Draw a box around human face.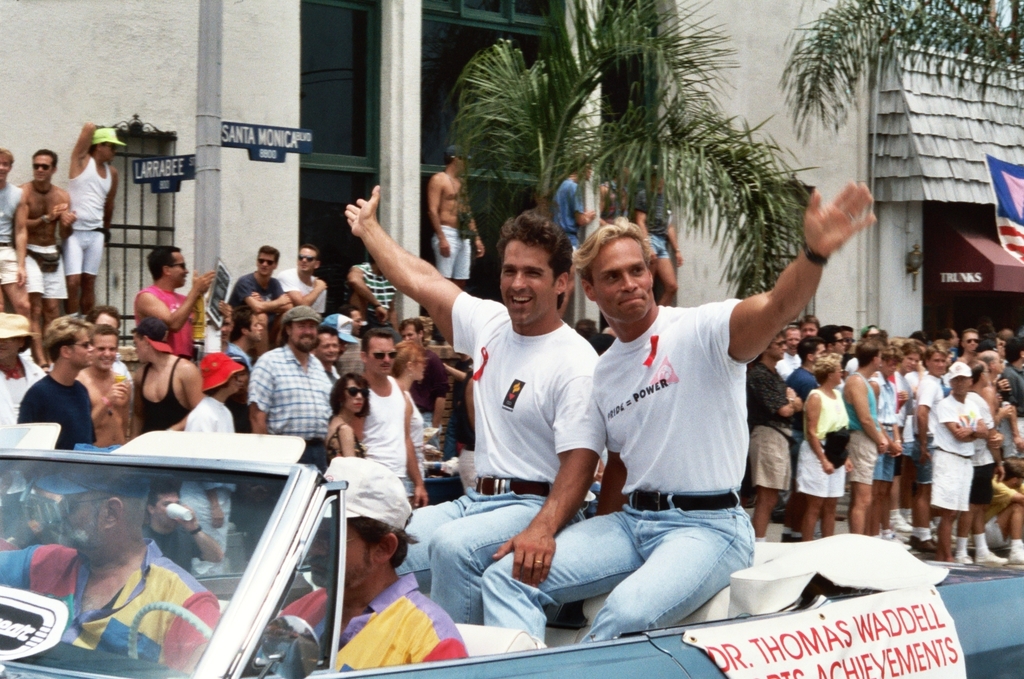
249:318:268:339.
